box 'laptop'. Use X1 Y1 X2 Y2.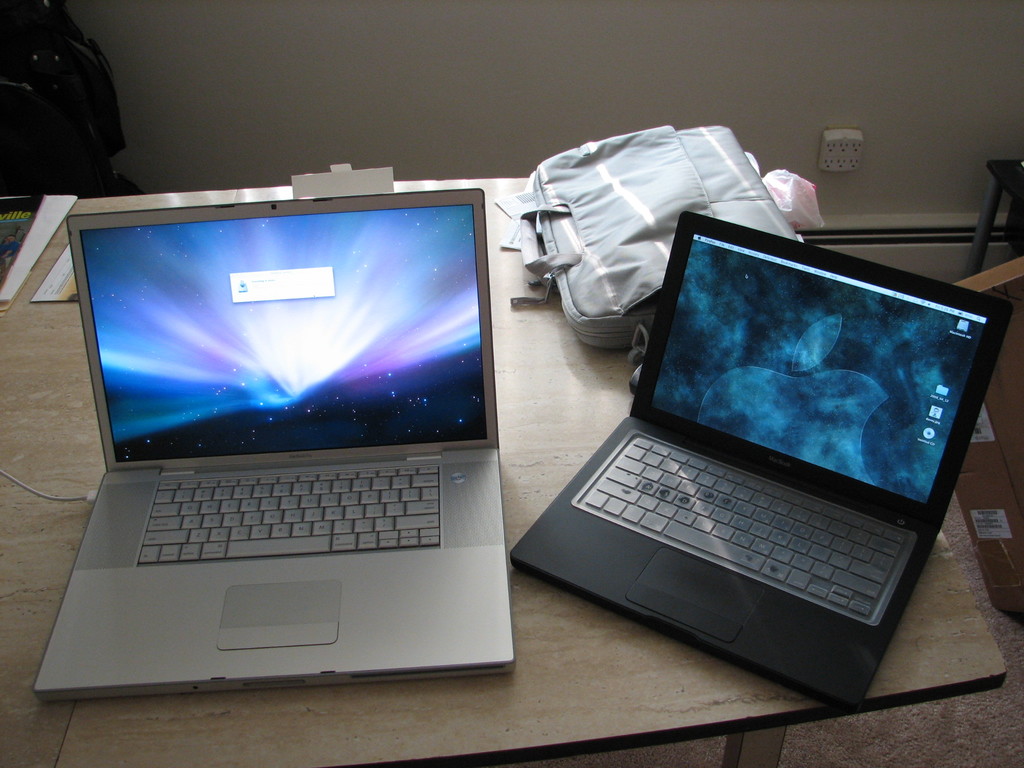
36 191 514 694.
